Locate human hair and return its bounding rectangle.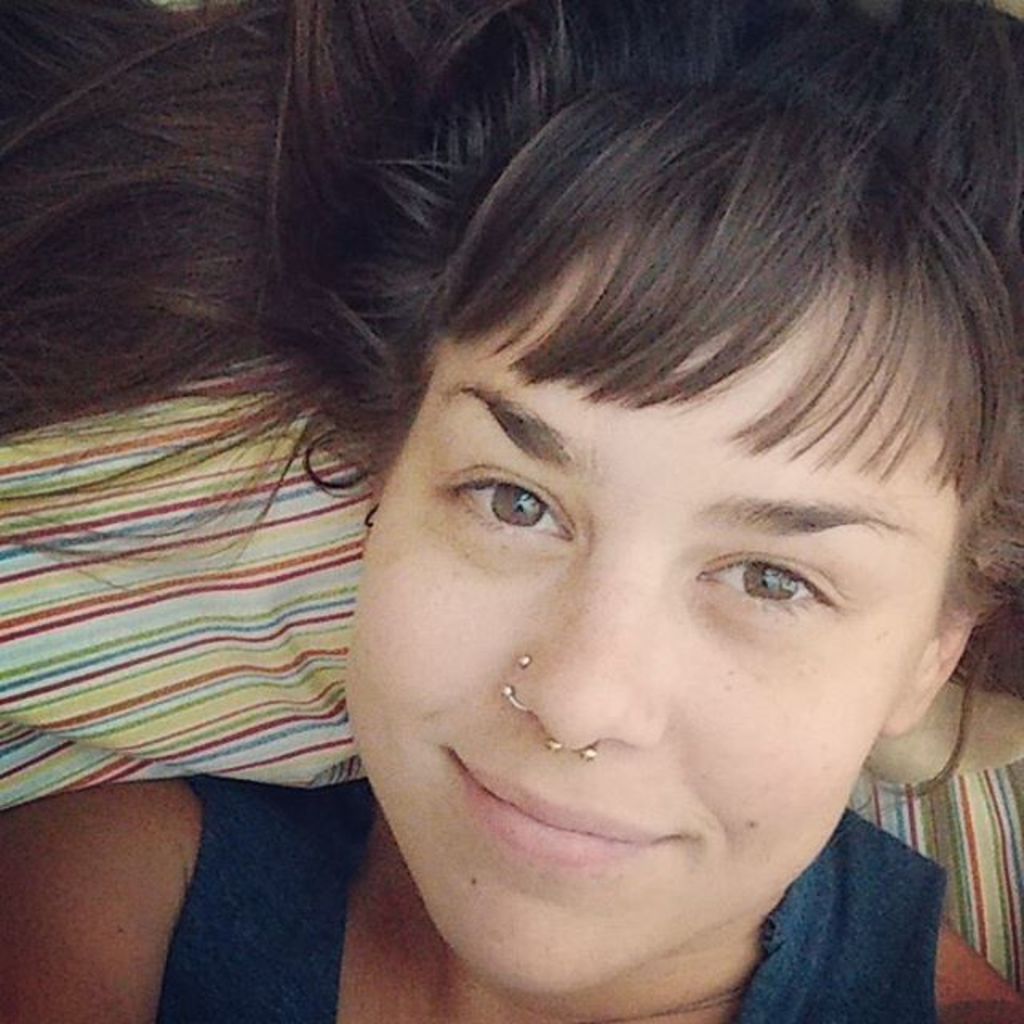
bbox(0, 0, 1022, 618).
